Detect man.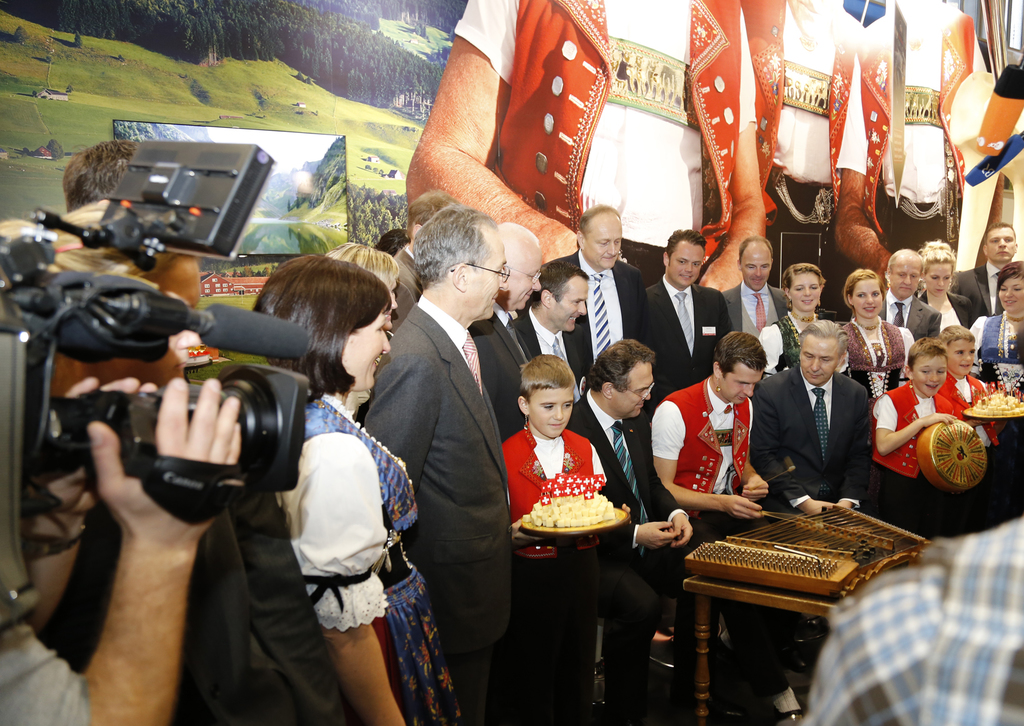
Detected at 877:248:943:343.
